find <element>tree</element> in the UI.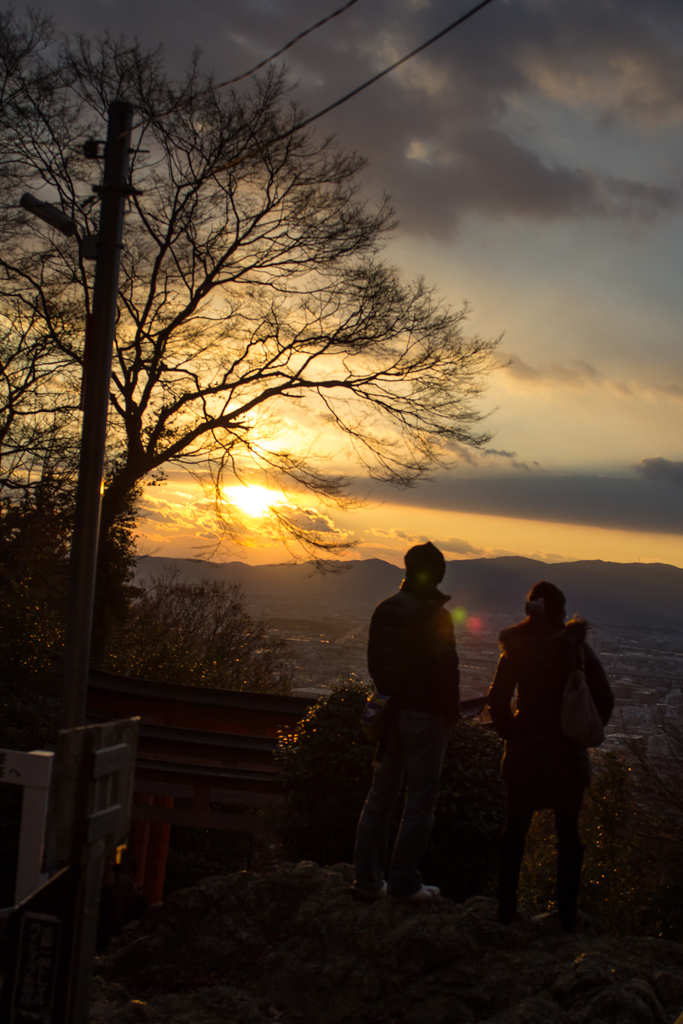
UI element at Rect(31, 45, 474, 664).
